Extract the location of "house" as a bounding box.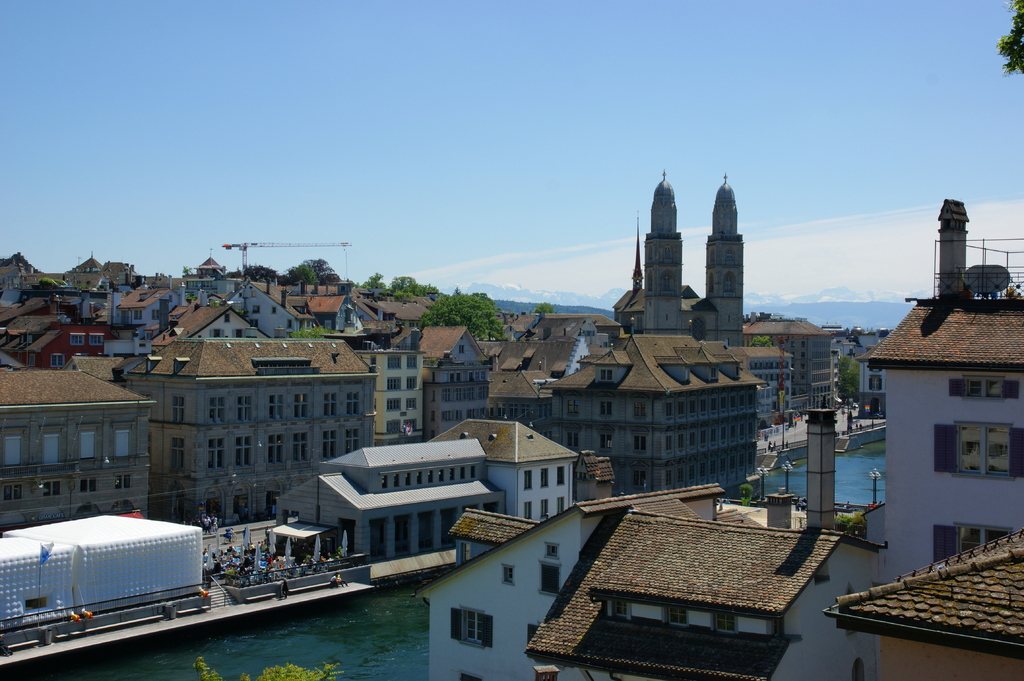
region(172, 269, 215, 292).
